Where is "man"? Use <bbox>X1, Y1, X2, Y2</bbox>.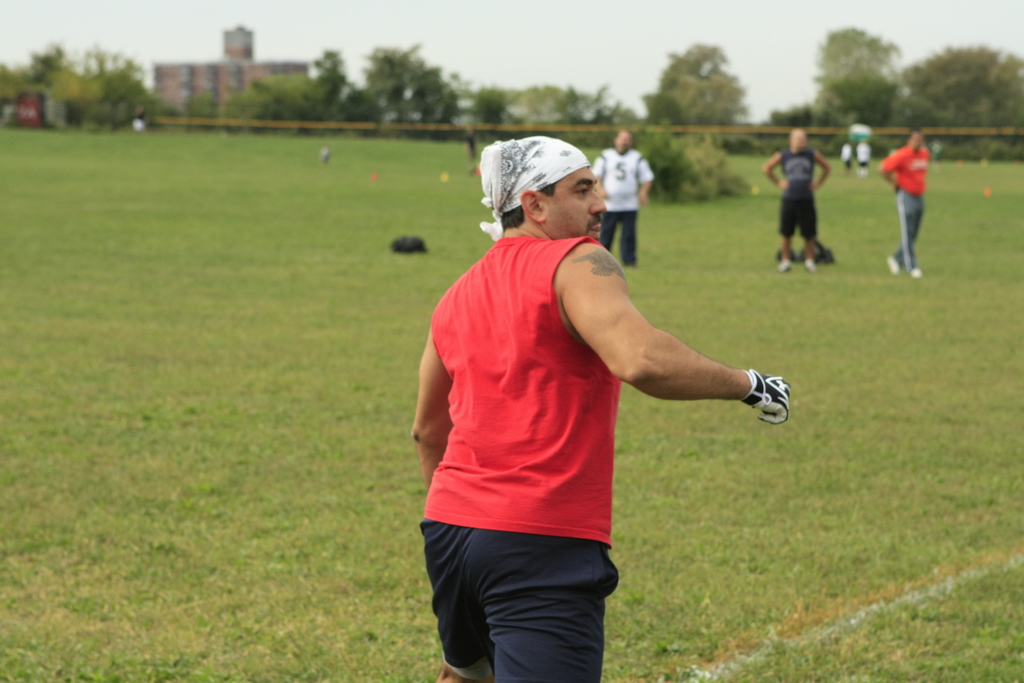
<bbox>761, 124, 834, 273</bbox>.
